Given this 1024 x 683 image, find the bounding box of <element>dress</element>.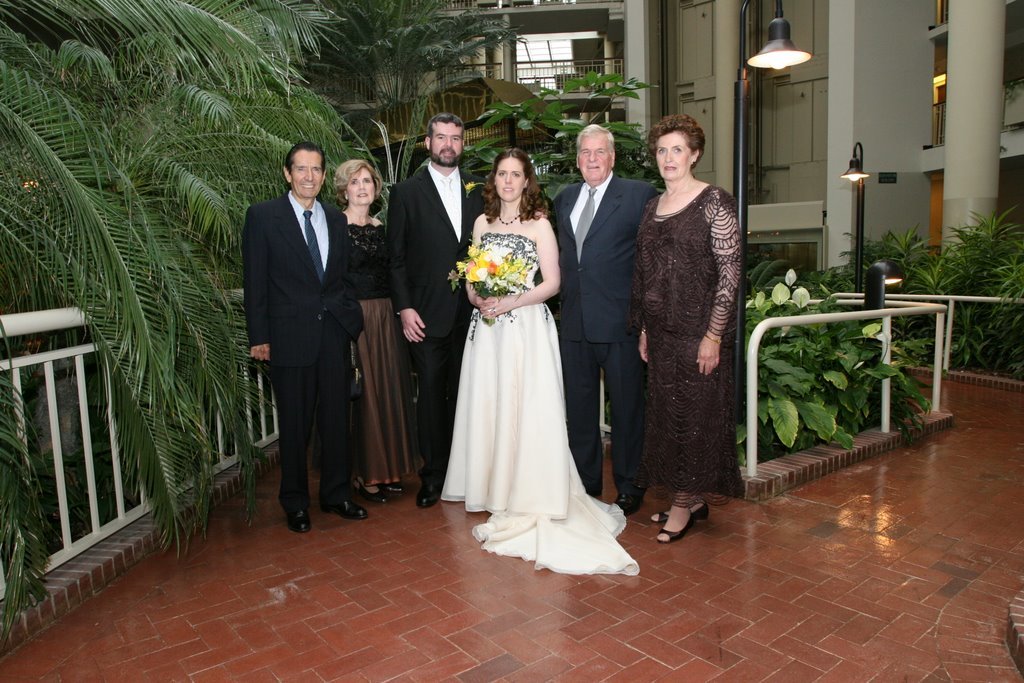
region(630, 188, 737, 498).
